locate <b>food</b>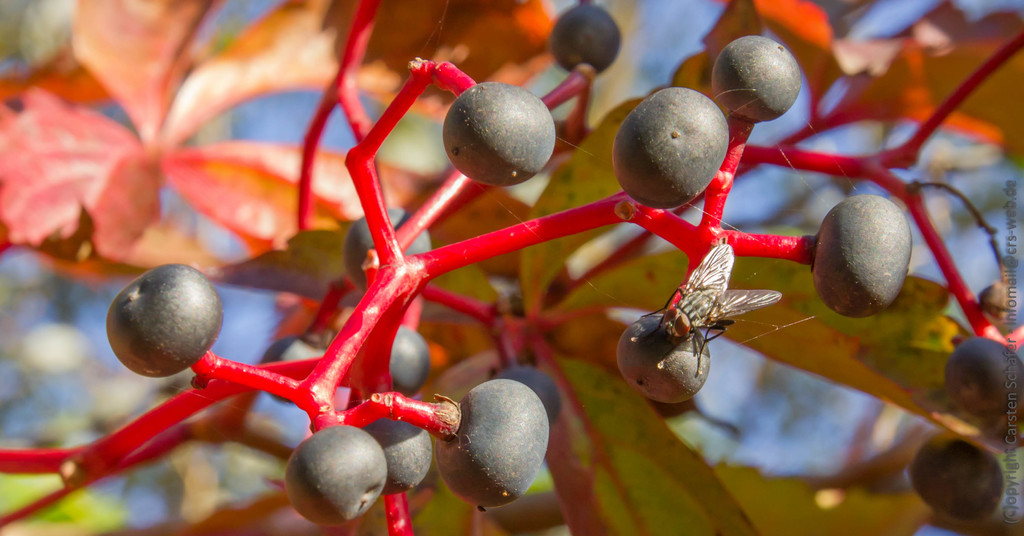
Rect(908, 436, 1002, 520)
